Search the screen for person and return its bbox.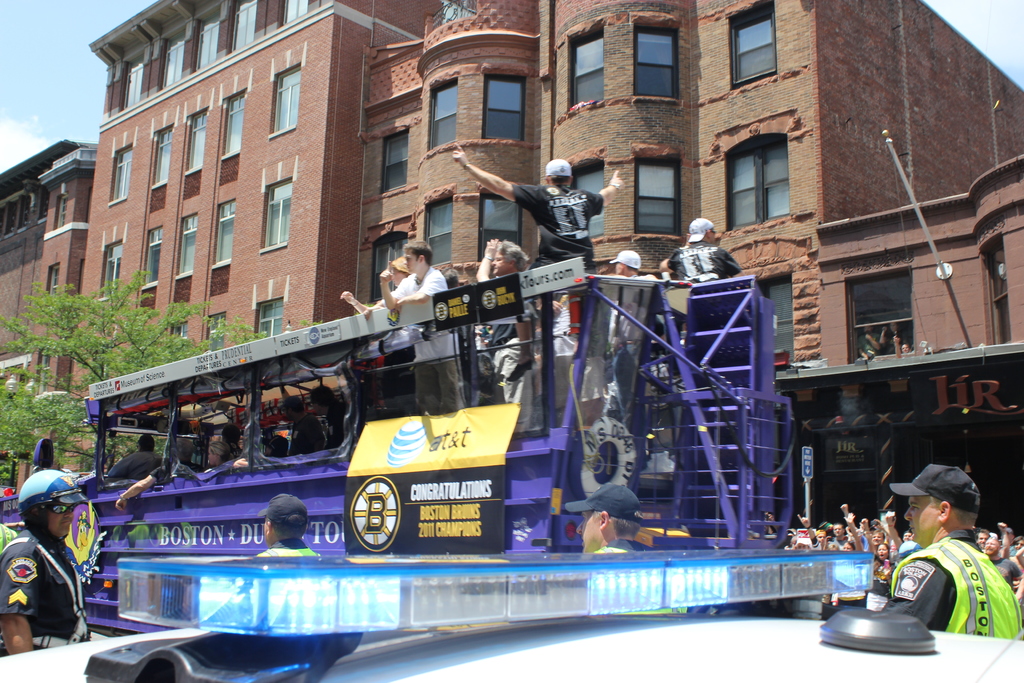
Found: [x1=0, y1=466, x2=91, y2=659].
